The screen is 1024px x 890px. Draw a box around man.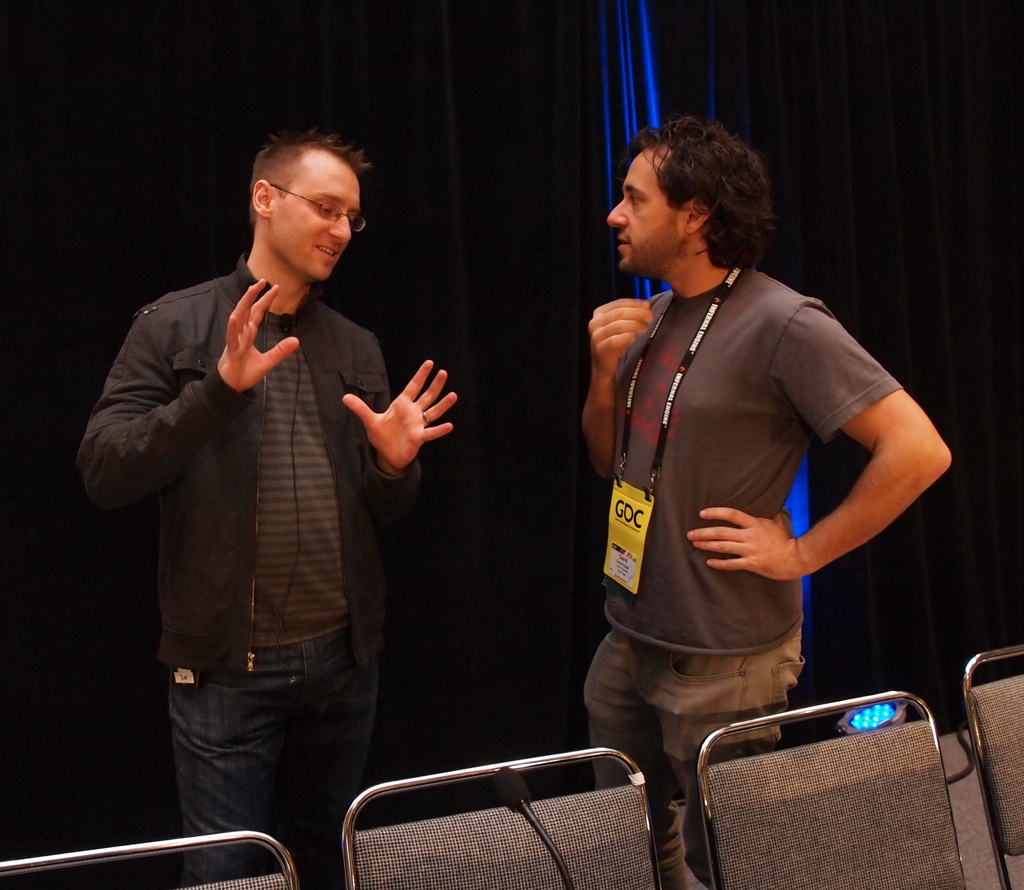
BBox(580, 113, 953, 889).
